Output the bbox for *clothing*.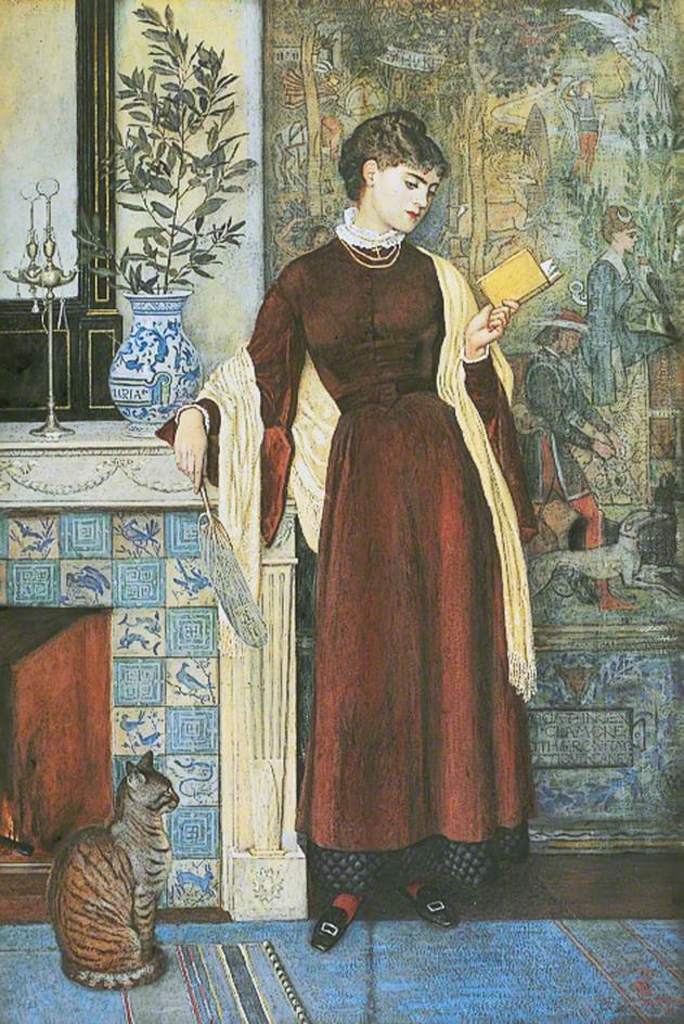
(x1=247, y1=209, x2=549, y2=865).
